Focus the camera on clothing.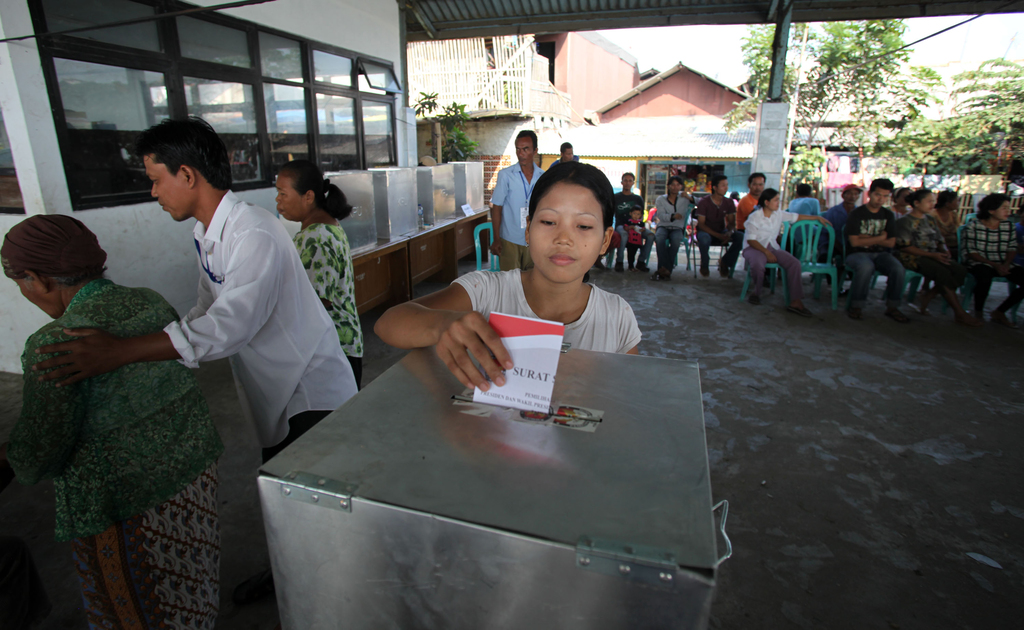
Focus region: {"left": 653, "top": 190, "right": 690, "bottom": 276}.
